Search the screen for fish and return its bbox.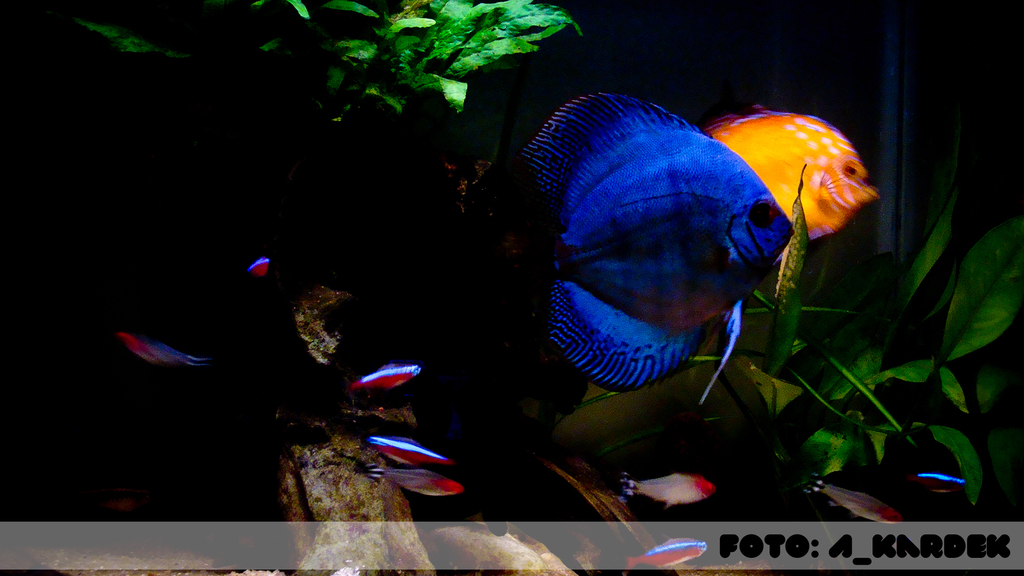
Found: pyautogui.locateOnScreen(349, 364, 419, 390).
